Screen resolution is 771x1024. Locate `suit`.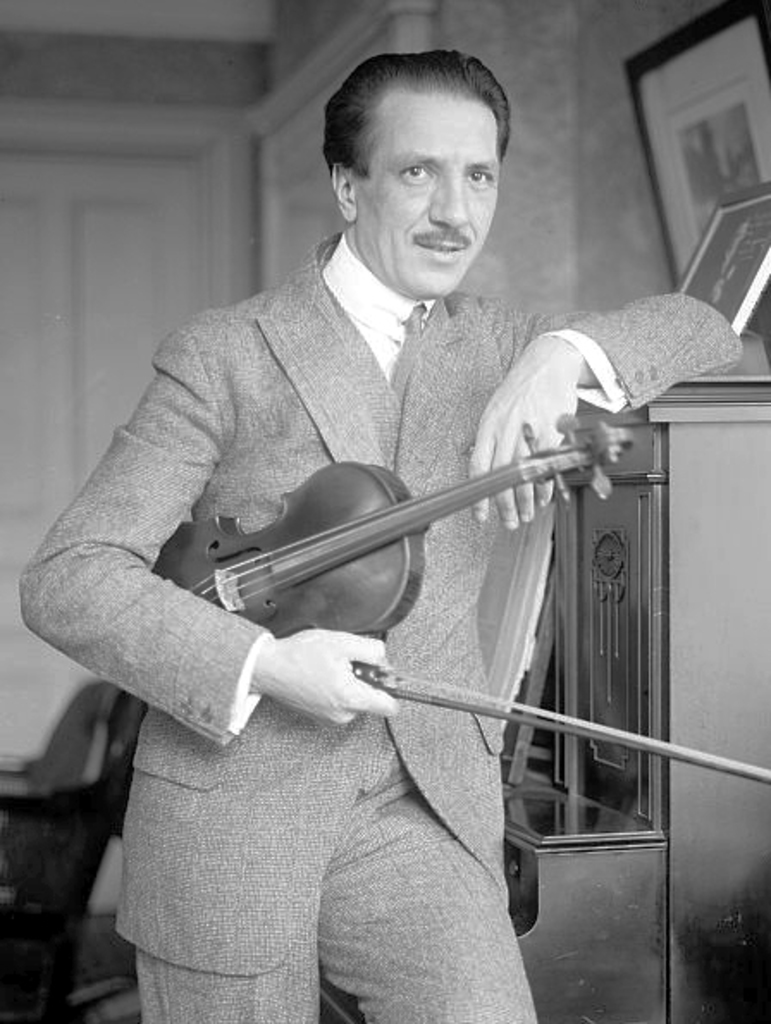
locate(19, 231, 745, 1022).
